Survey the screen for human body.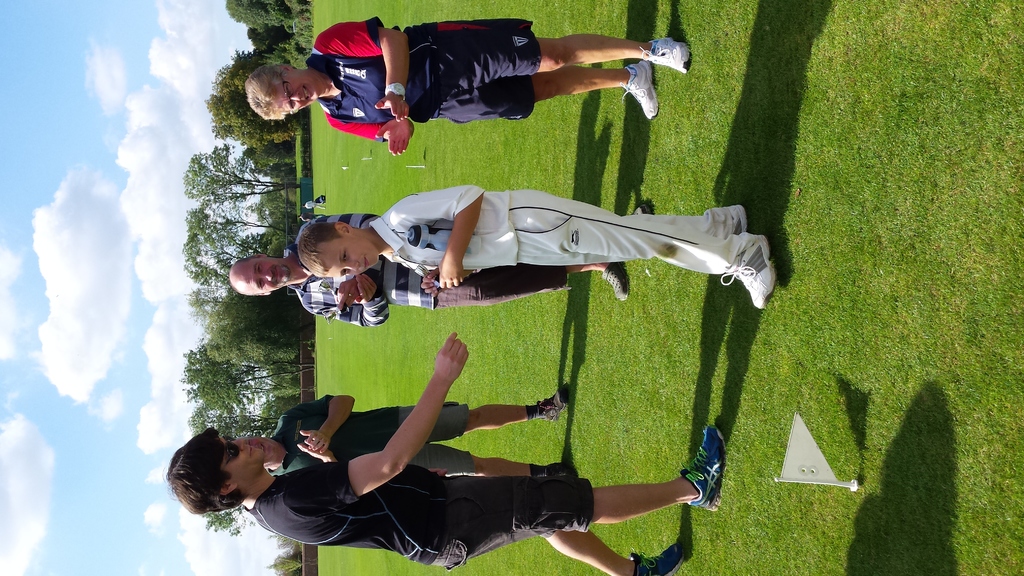
Survey found: 163:332:722:575.
